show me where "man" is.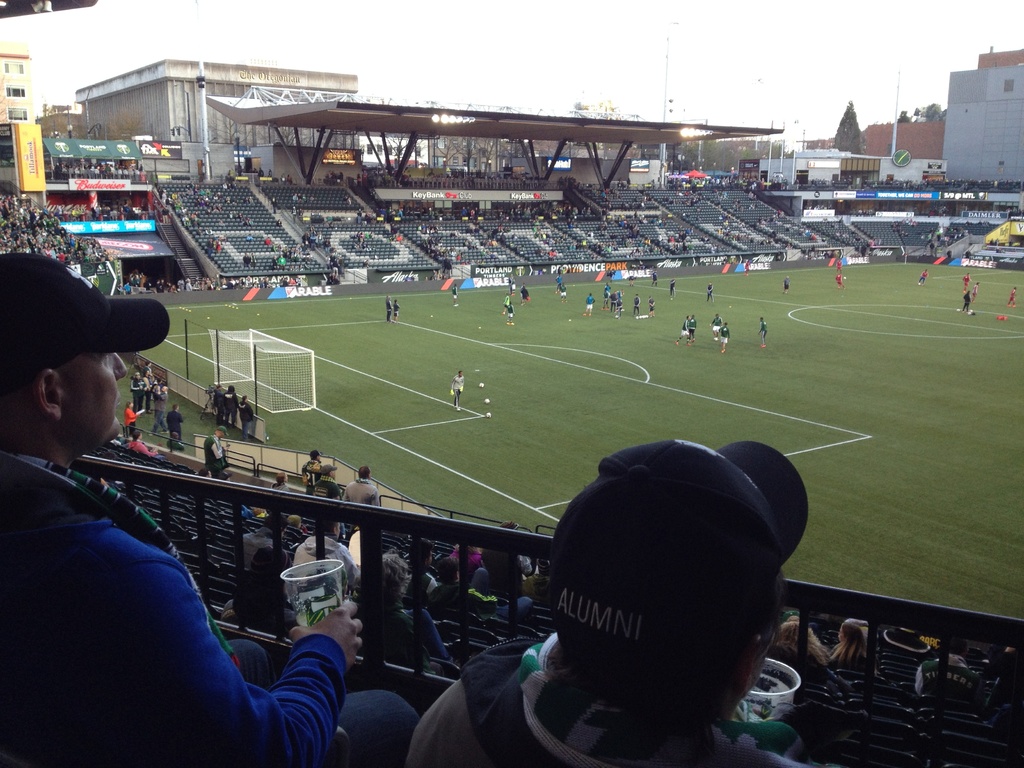
"man" is at left=835, top=259, right=844, bottom=271.
